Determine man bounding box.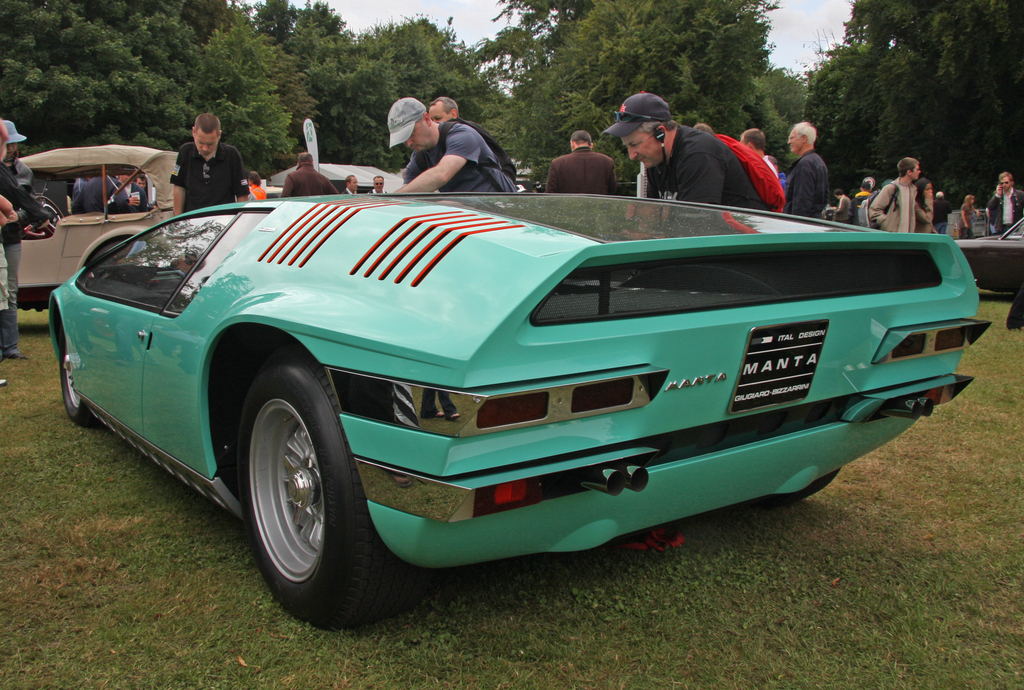
Determined: 380,101,524,196.
